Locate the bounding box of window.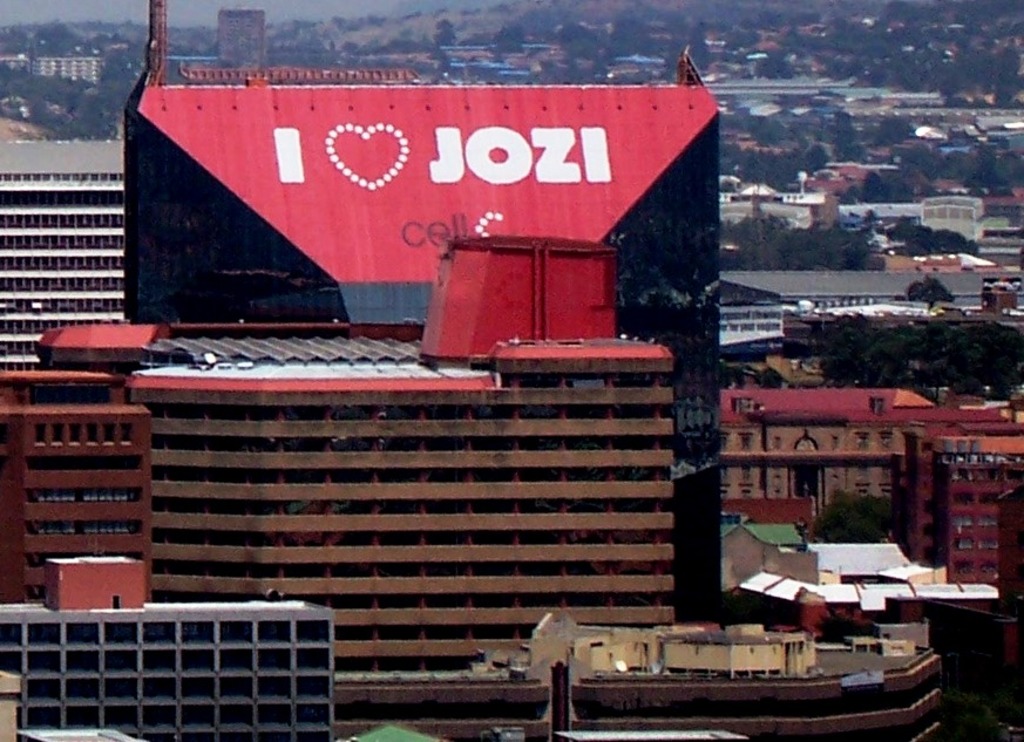
Bounding box: bbox(65, 424, 81, 444).
